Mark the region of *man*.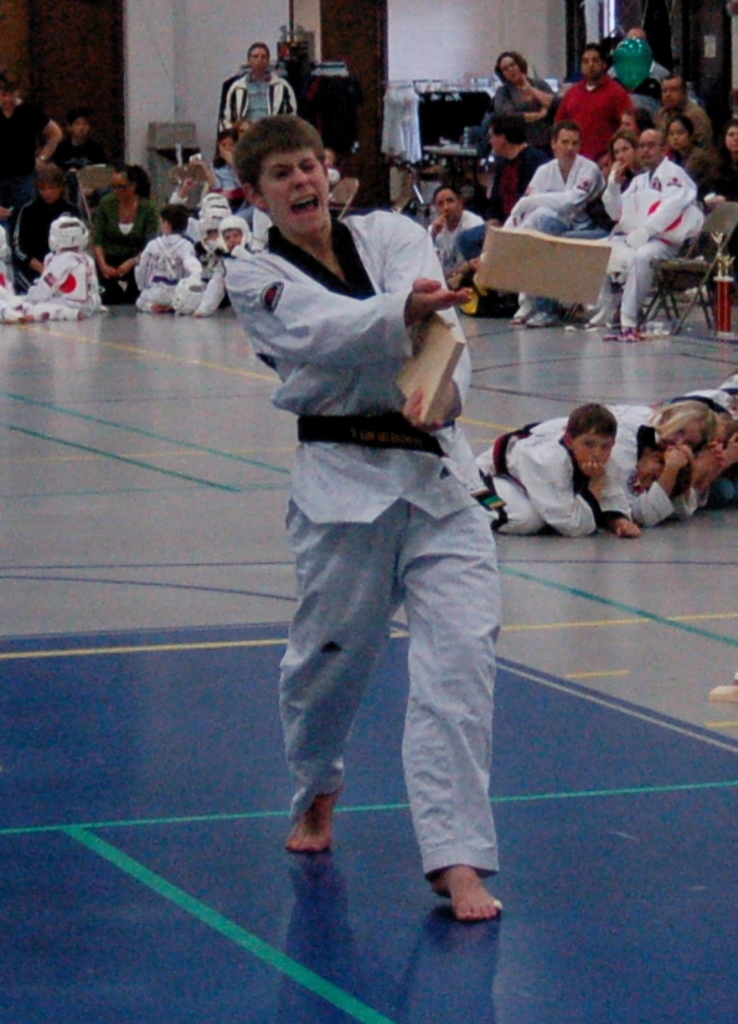
Region: l=659, t=71, r=717, b=143.
